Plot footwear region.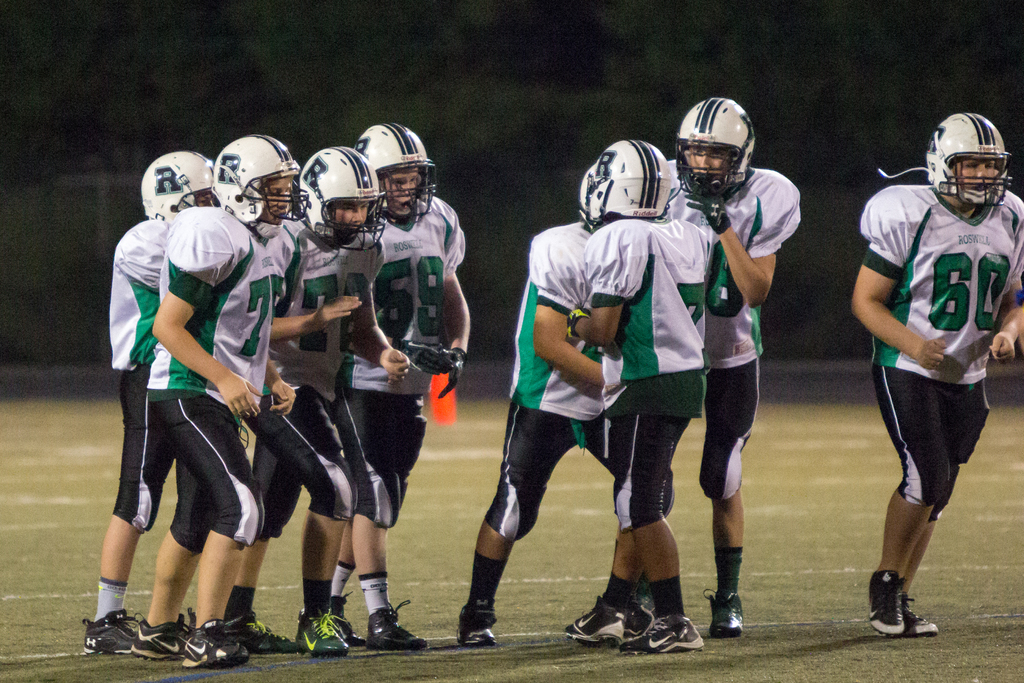
Plotted at crop(867, 572, 903, 633).
